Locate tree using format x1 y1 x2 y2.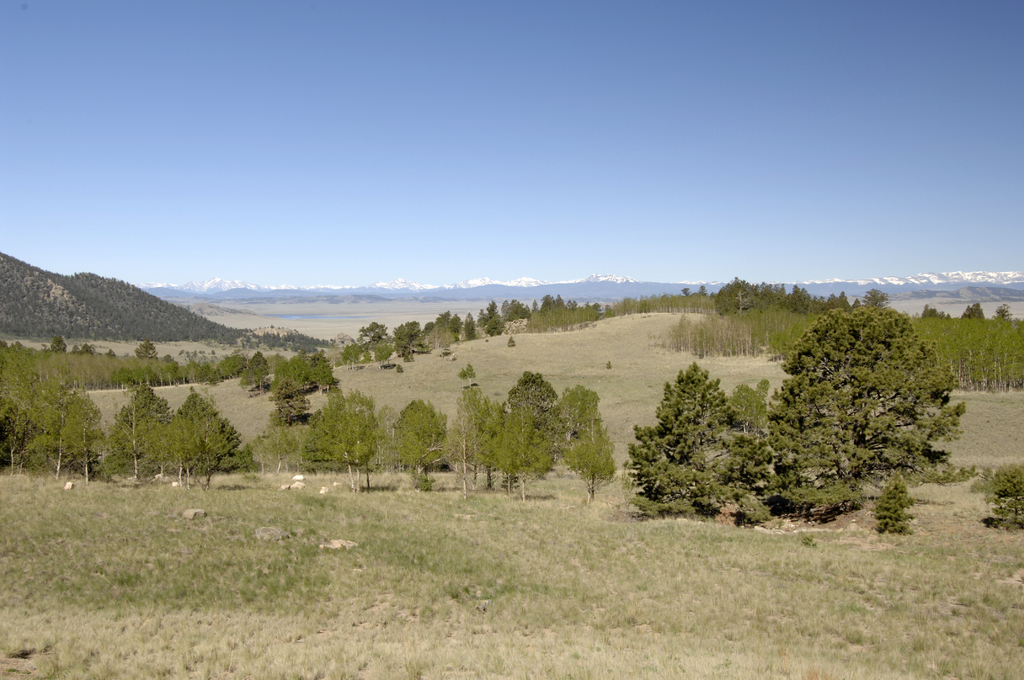
0 360 63 480.
